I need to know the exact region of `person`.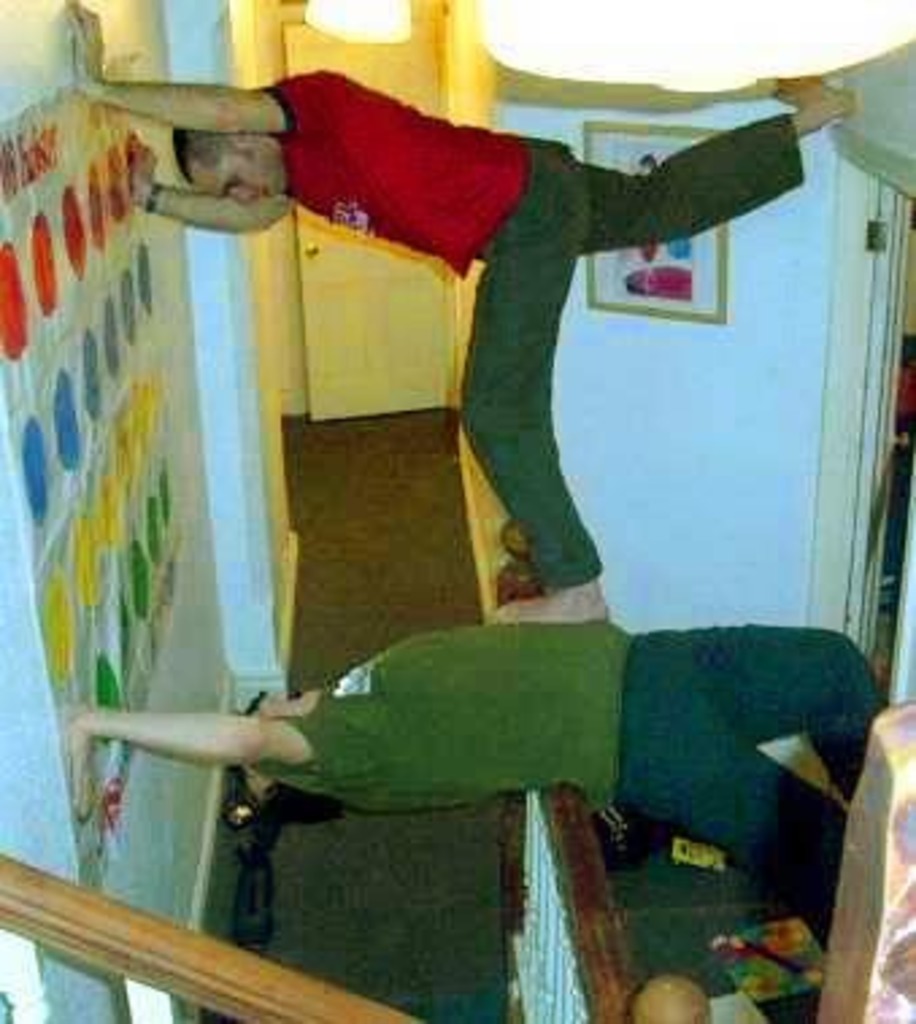
Region: x1=54 y1=0 x2=878 y2=624.
